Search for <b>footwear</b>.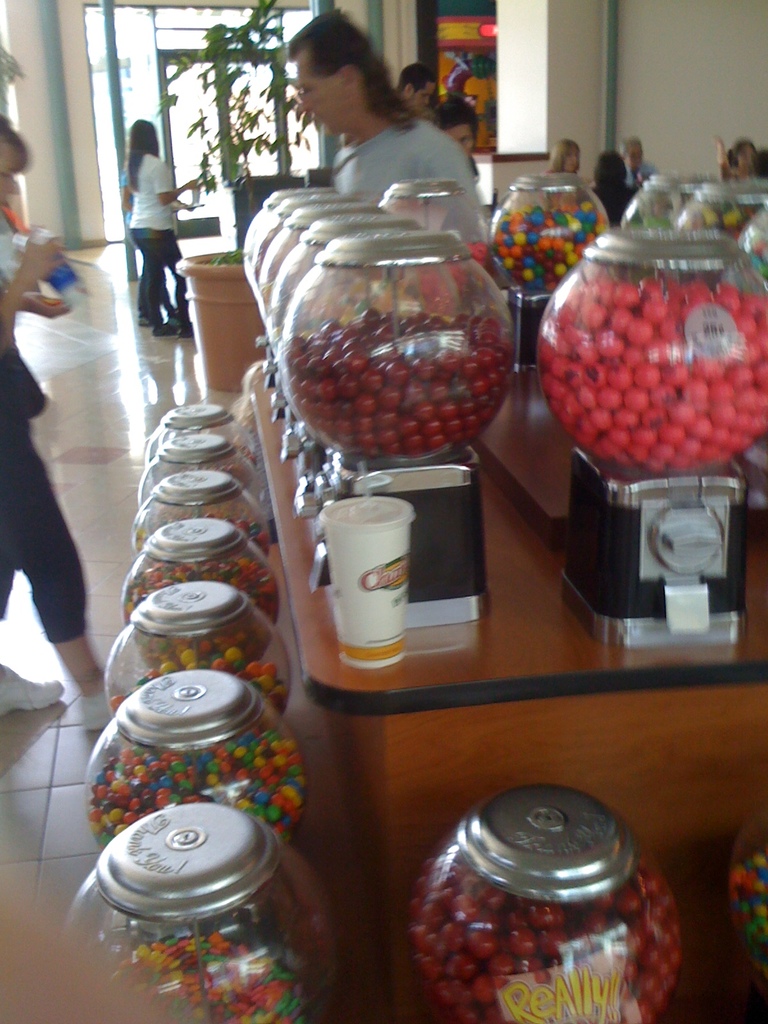
Found at x1=0 y1=657 x2=66 y2=719.
